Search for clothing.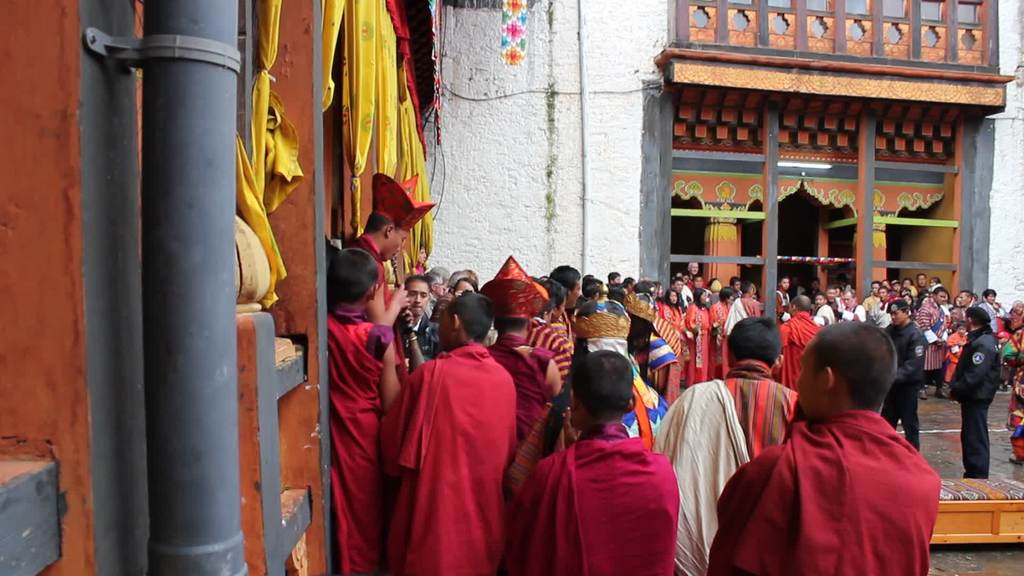
Found at region(521, 319, 575, 426).
